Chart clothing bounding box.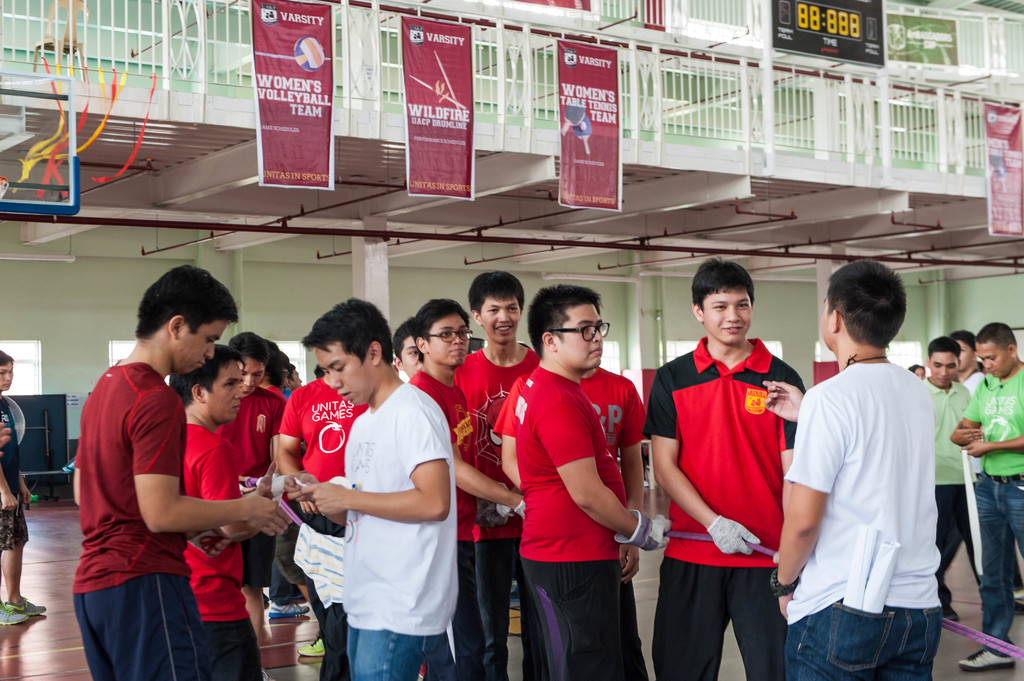
Charted: detection(278, 381, 371, 675).
